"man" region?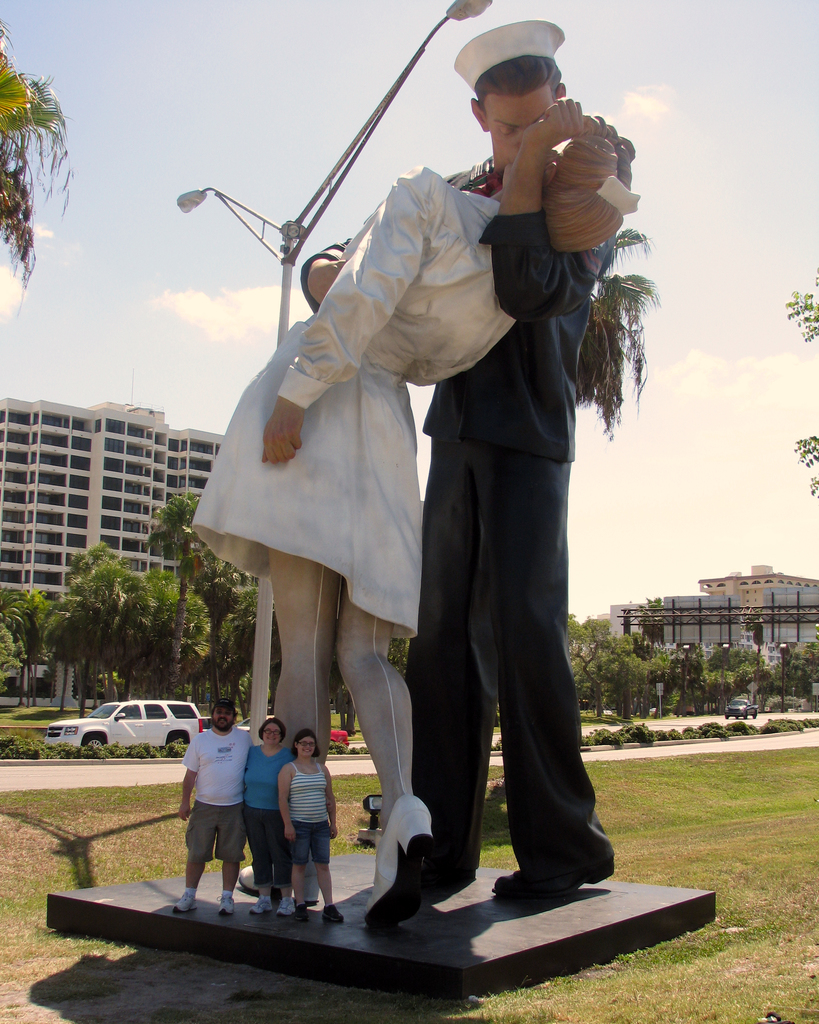
Rect(170, 694, 261, 918)
